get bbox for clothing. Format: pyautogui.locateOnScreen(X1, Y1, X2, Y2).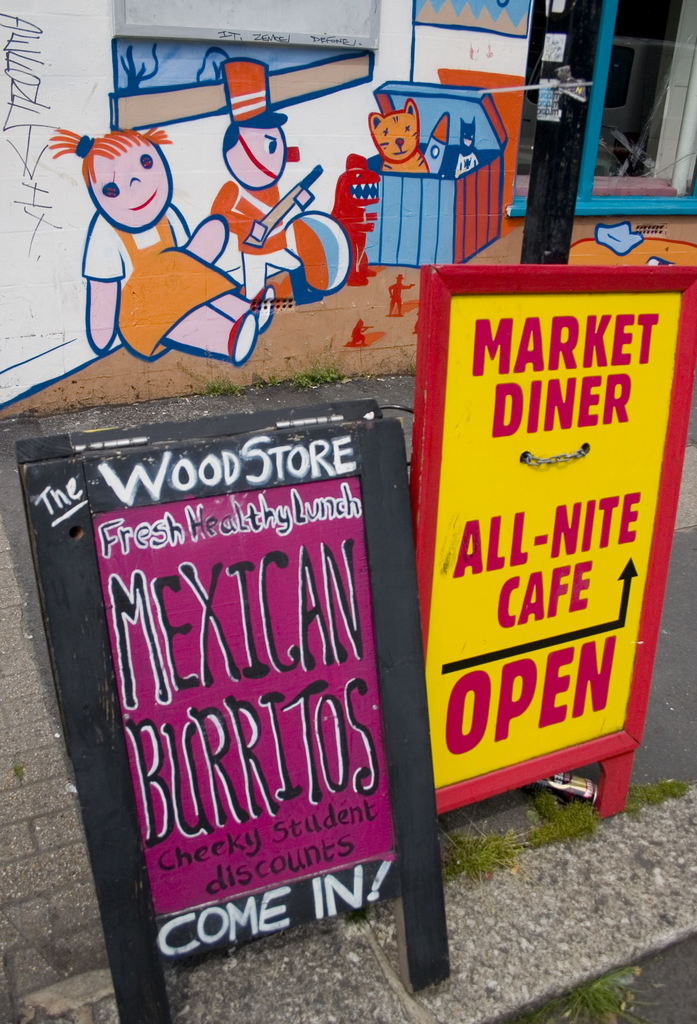
pyautogui.locateOnScreen(208, 182, 295, 298).
